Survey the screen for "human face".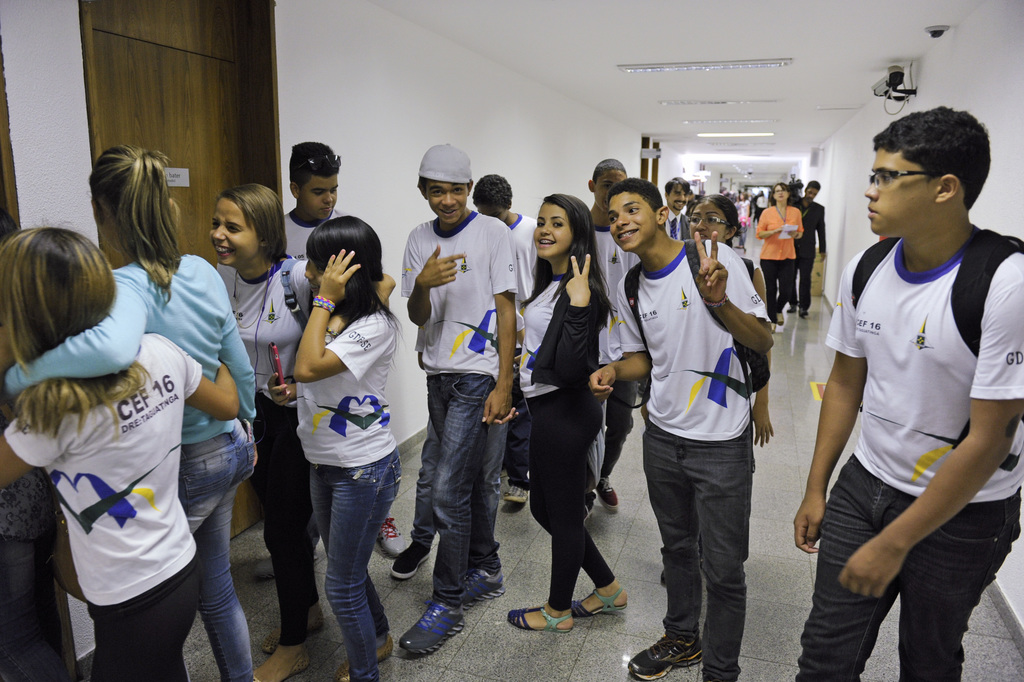
Survey found: left=865, top=141, right=935, bottom=231.
